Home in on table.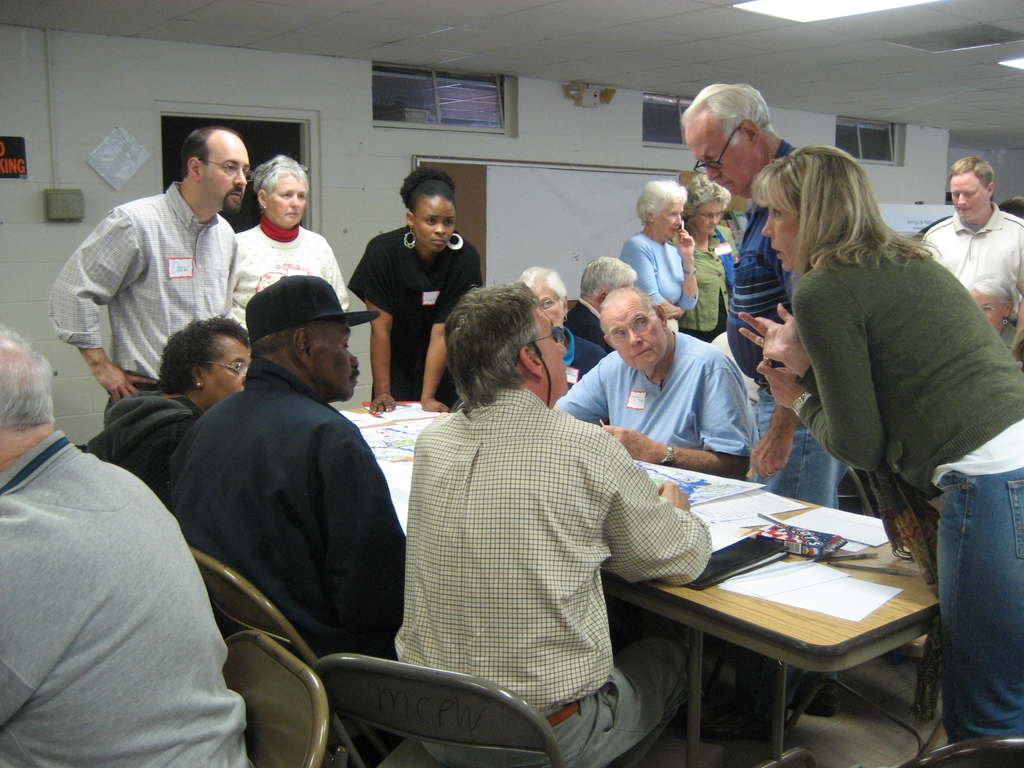
Homed in at [405,383,936,767].
